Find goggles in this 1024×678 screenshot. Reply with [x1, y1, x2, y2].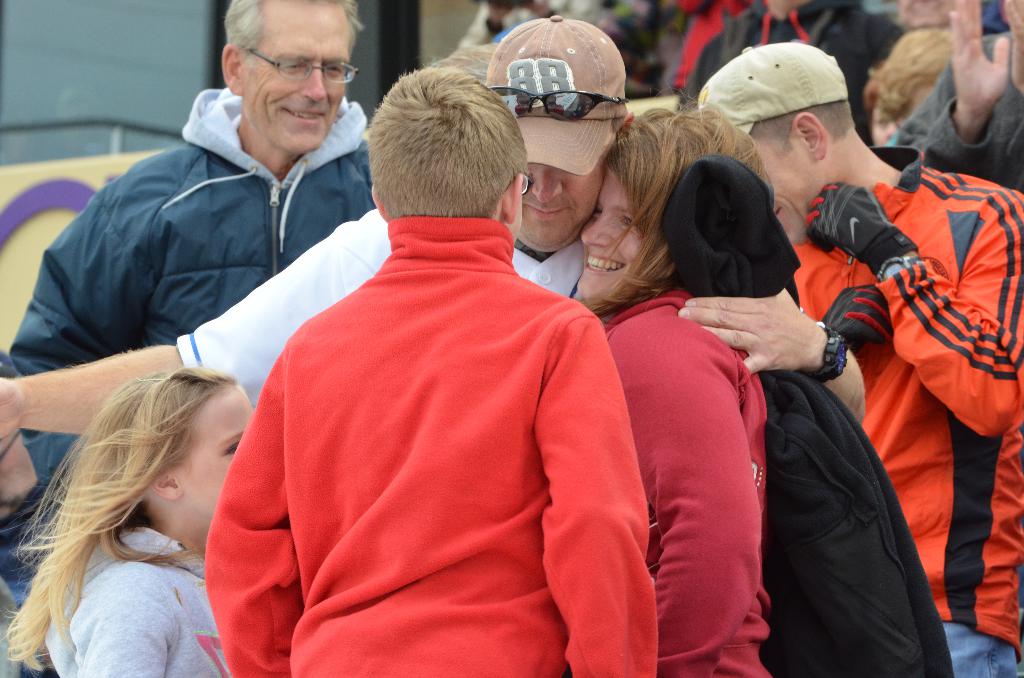
[484, 81, 627, 123].
